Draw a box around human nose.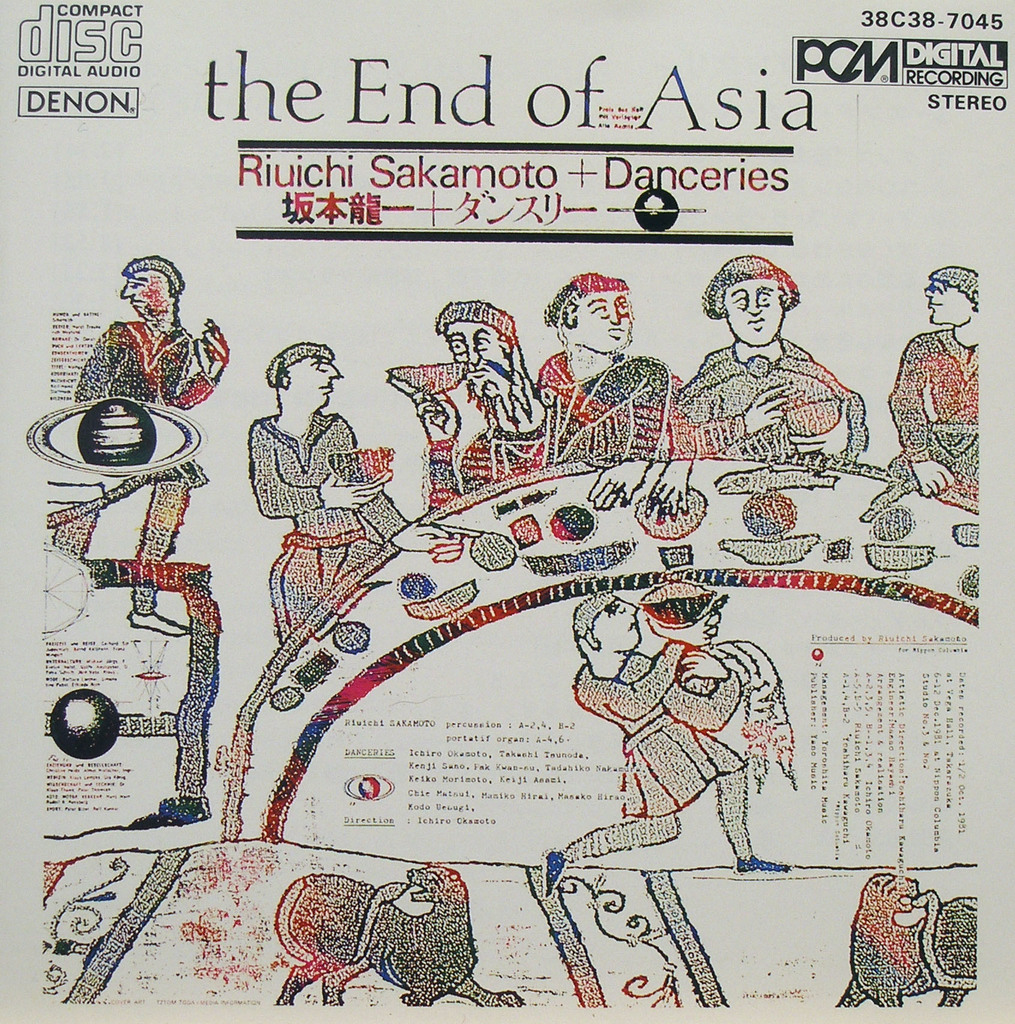
925/287/932/296.
